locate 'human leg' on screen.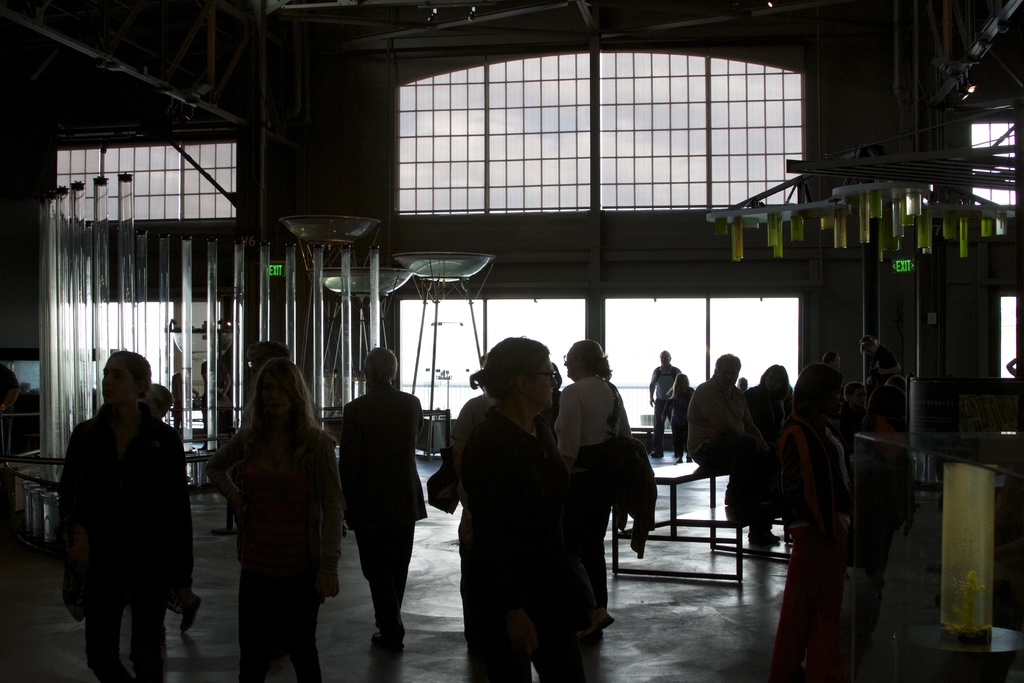
On screen at detection(284, 584, 321, 682).
